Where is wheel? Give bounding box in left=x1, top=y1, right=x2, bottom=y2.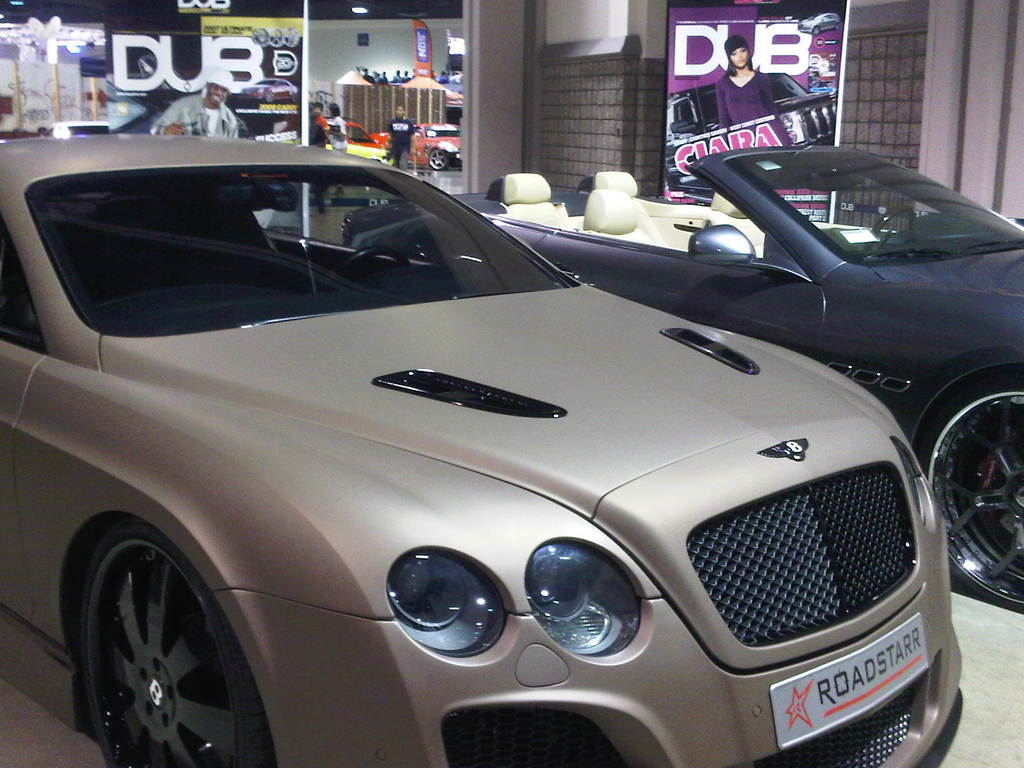
left=72, top=521, right=278, bottom=767.
